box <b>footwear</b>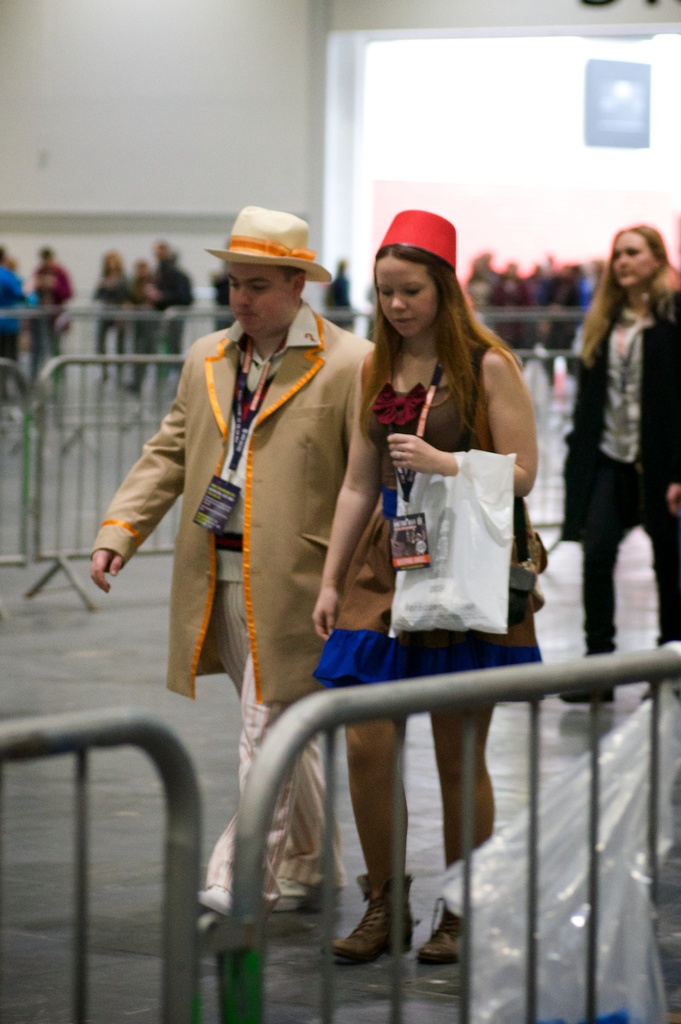
crop(270, 868, 322, 912)
